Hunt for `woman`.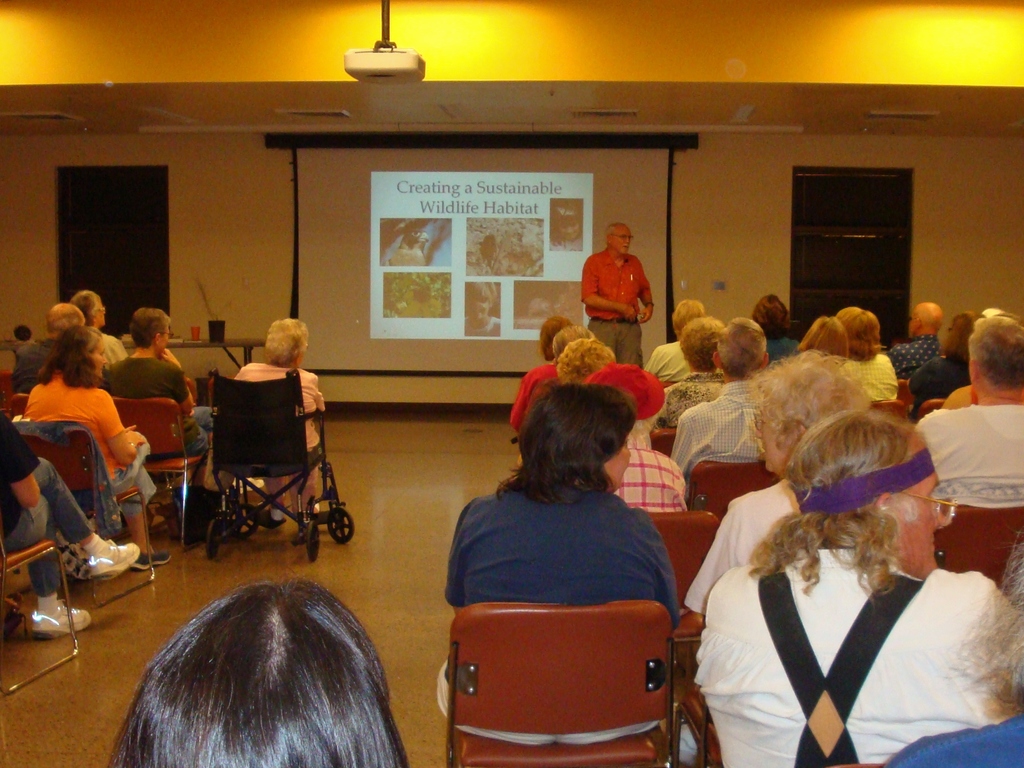
Hunted down at crop(909, 311, 987, 413).
